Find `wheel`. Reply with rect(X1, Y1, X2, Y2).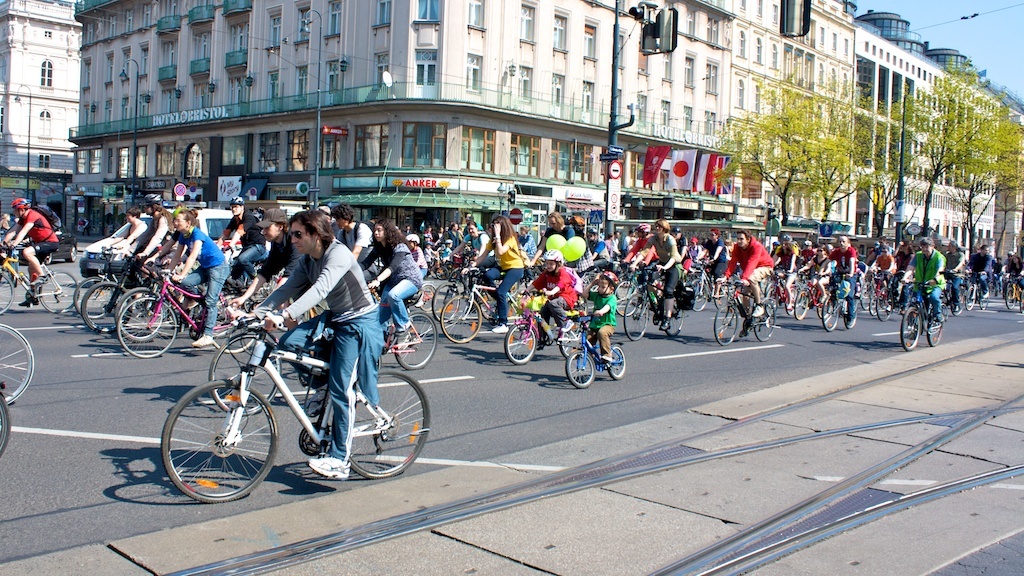
rect(714, 302, 738, 345).
